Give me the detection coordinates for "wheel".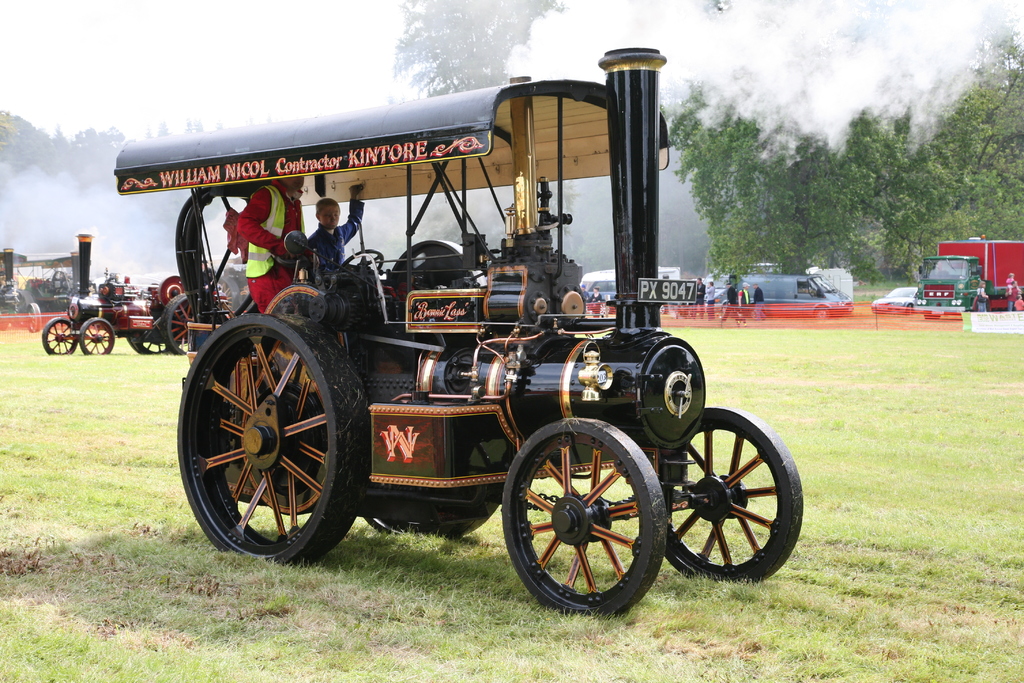
bbox(357, 482, 499, 539).
